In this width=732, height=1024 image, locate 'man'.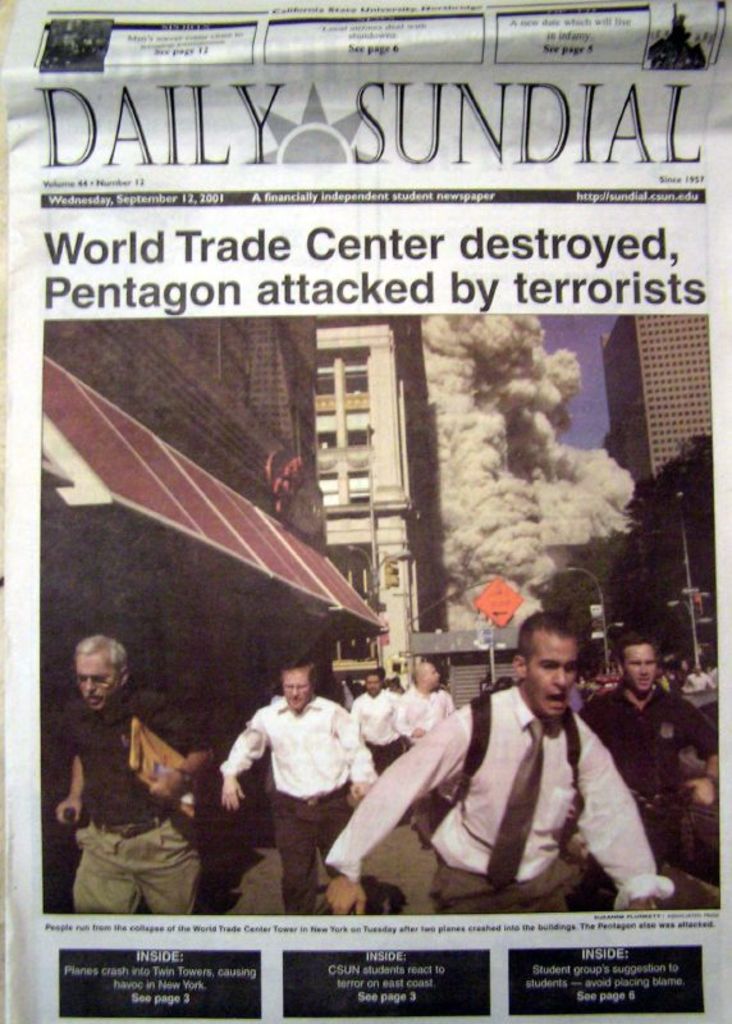
Bounding box: <box>580,639,723,879</box>.
